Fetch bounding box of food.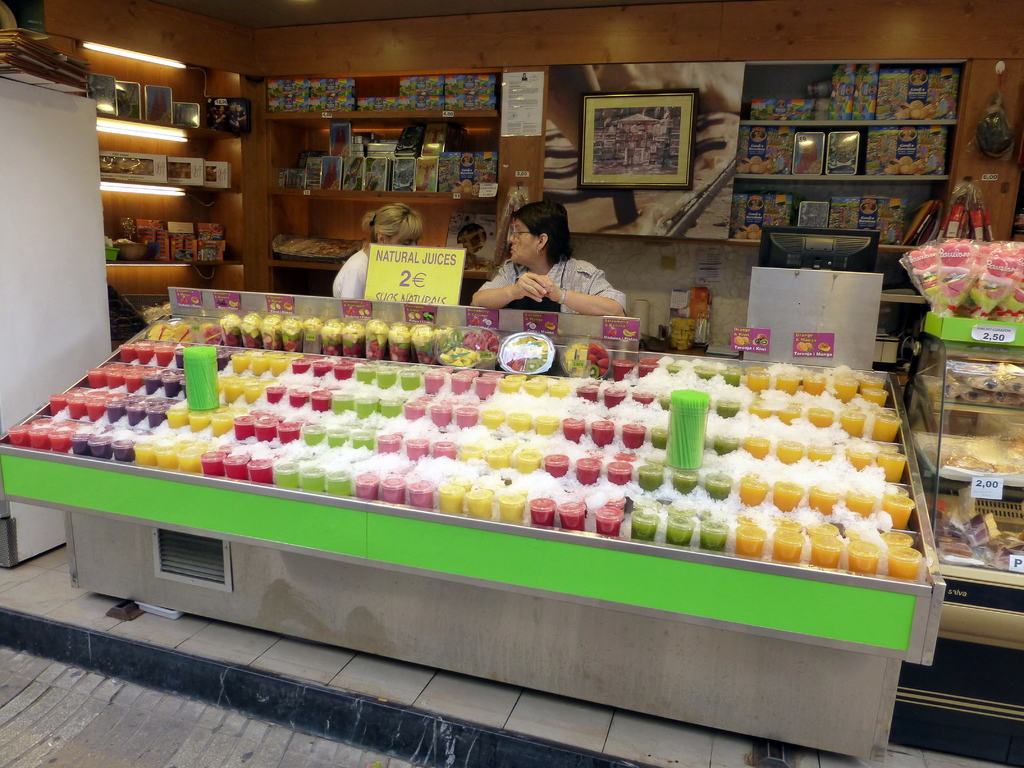
Bbox: 345,305,357,317.
